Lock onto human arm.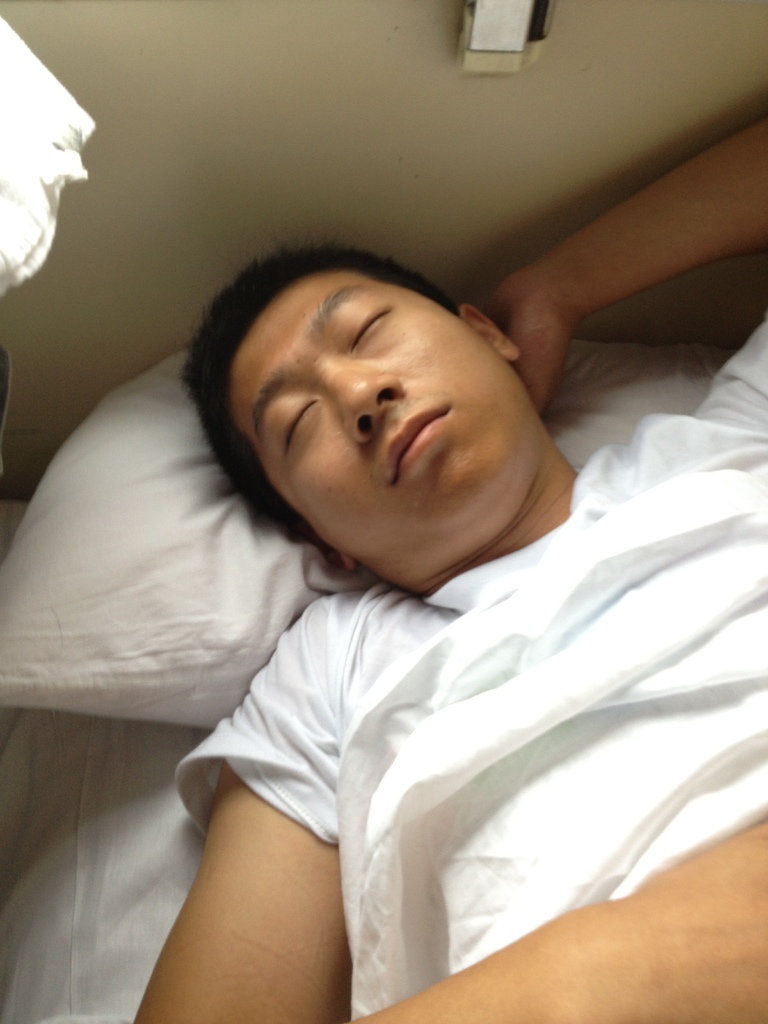
Locked: [x1=134, y1=641, x2=390, y2=1023].
